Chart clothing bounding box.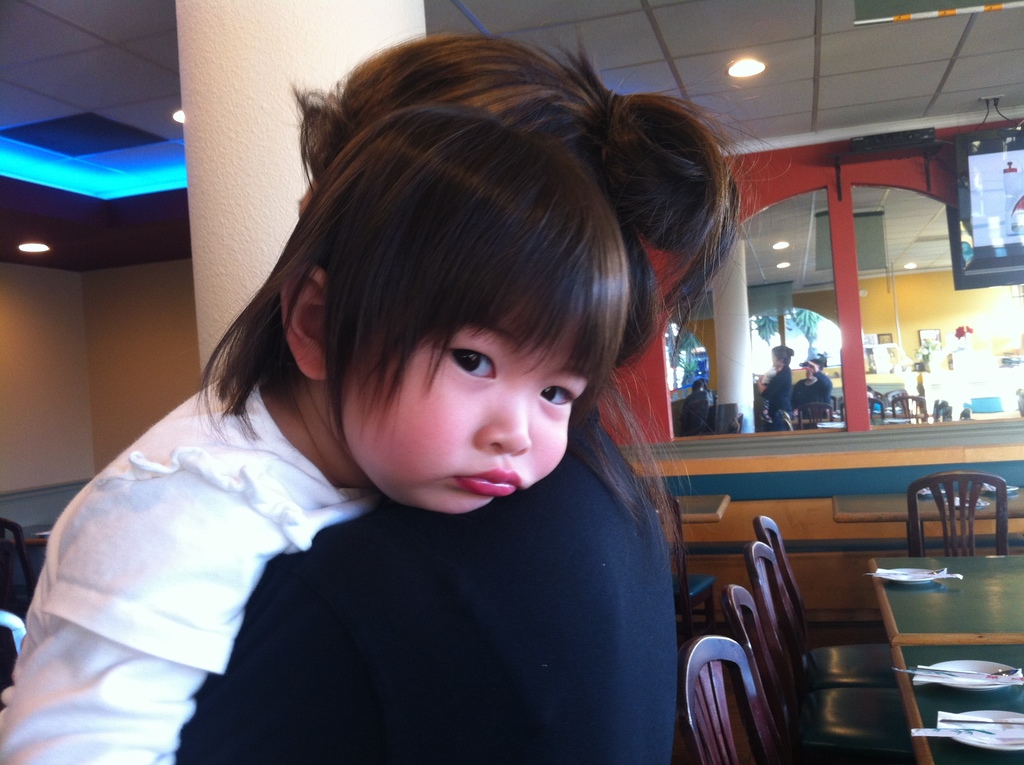
Charted: <bbox>819, 371, 836, 395</bbox>.
